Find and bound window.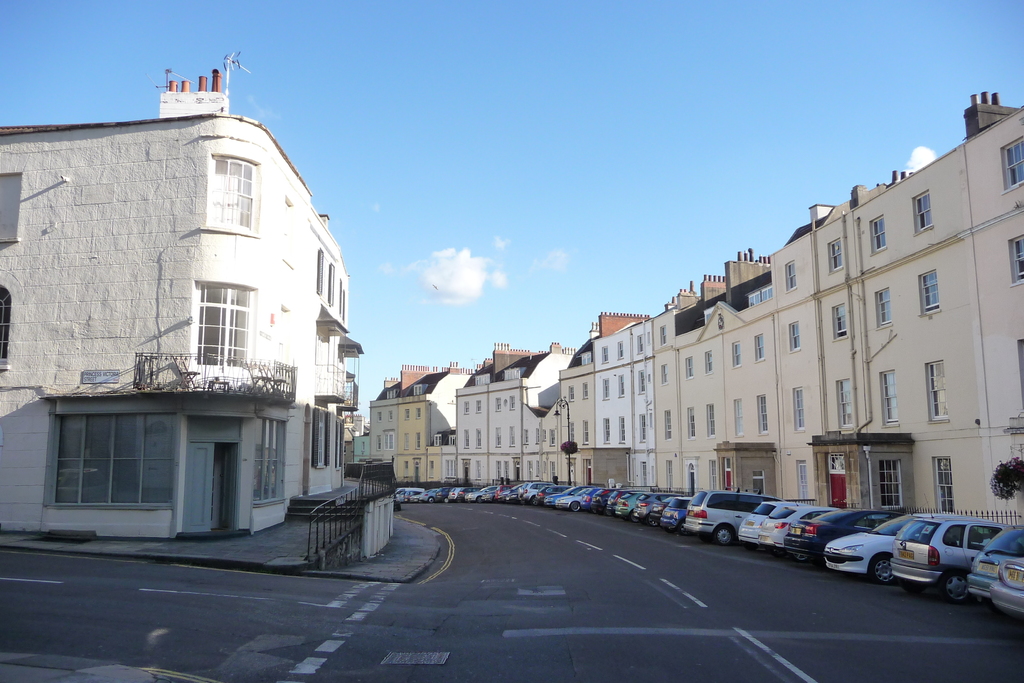
Bound: detection(829, 303, 850, 336).
